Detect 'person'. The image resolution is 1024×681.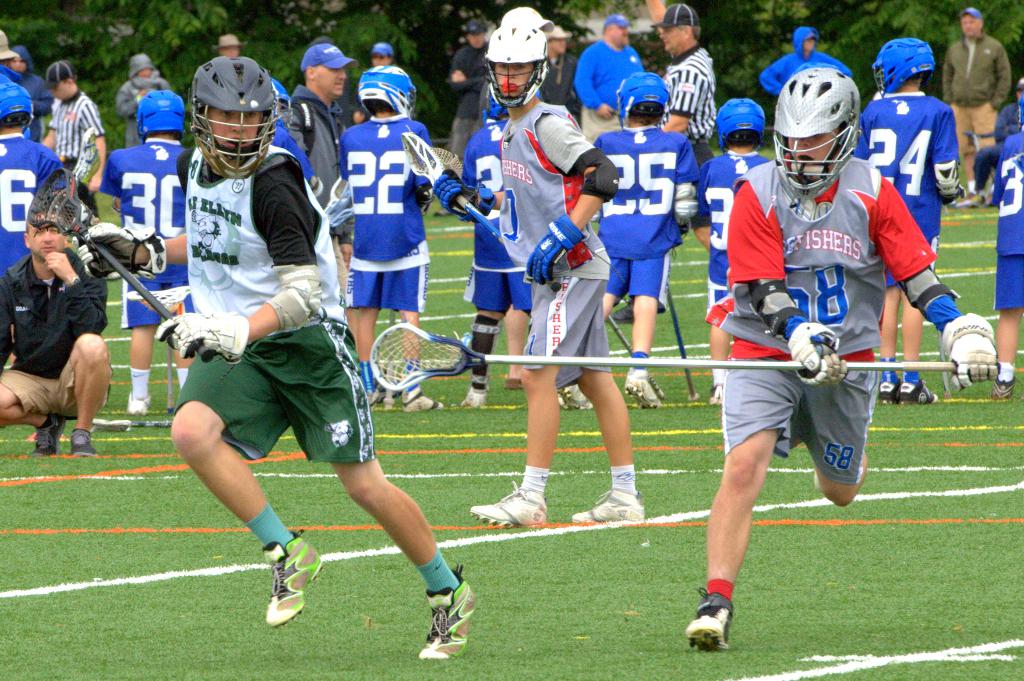
(939, 3, 1007, 214).
